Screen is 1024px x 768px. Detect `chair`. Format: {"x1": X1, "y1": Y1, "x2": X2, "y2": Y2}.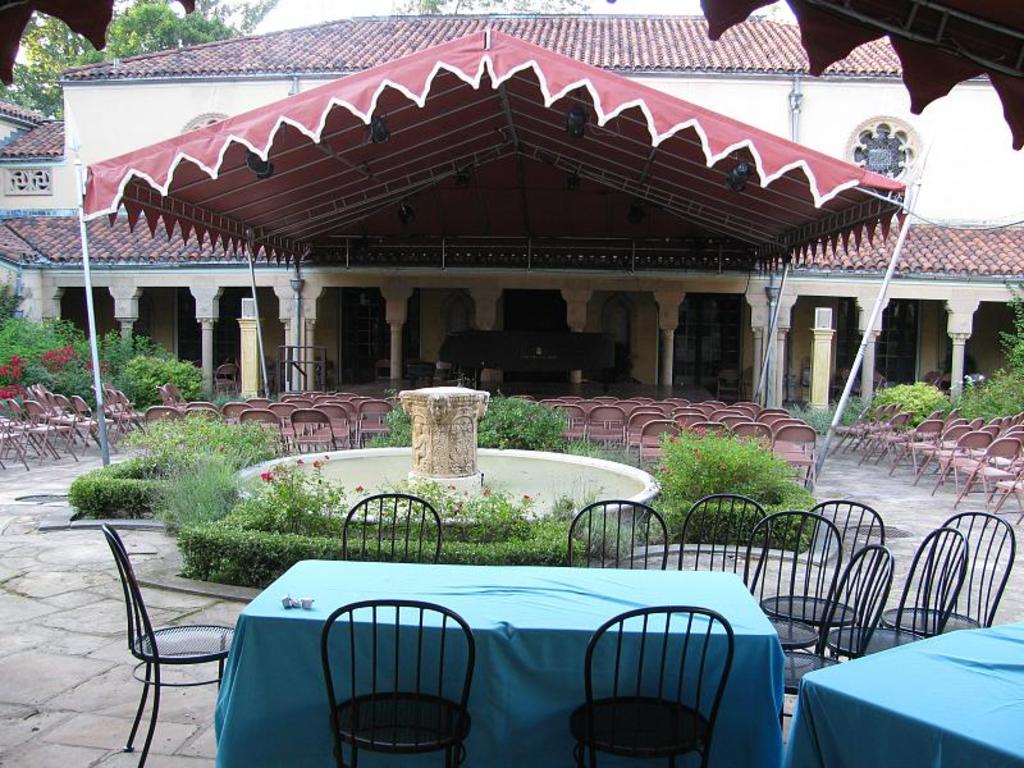
{"x1": 877, "y1": 509, "x2": 1014, "y2": 641}.
